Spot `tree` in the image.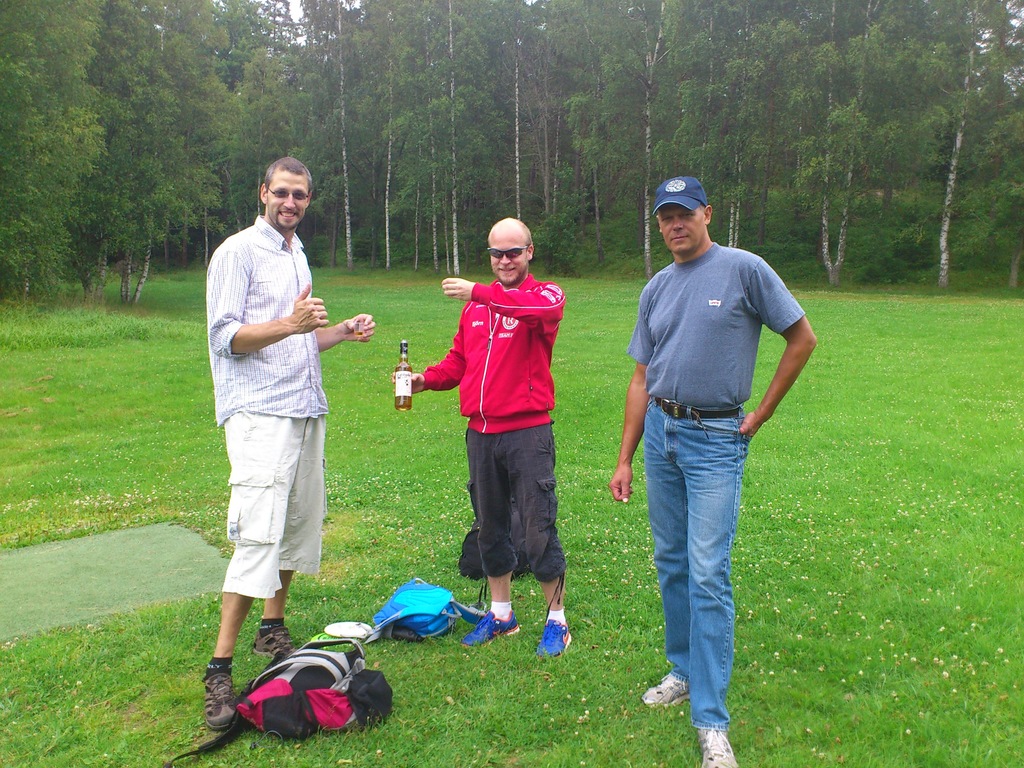
`tree` found at bbox(407, 3, 451, 269).
